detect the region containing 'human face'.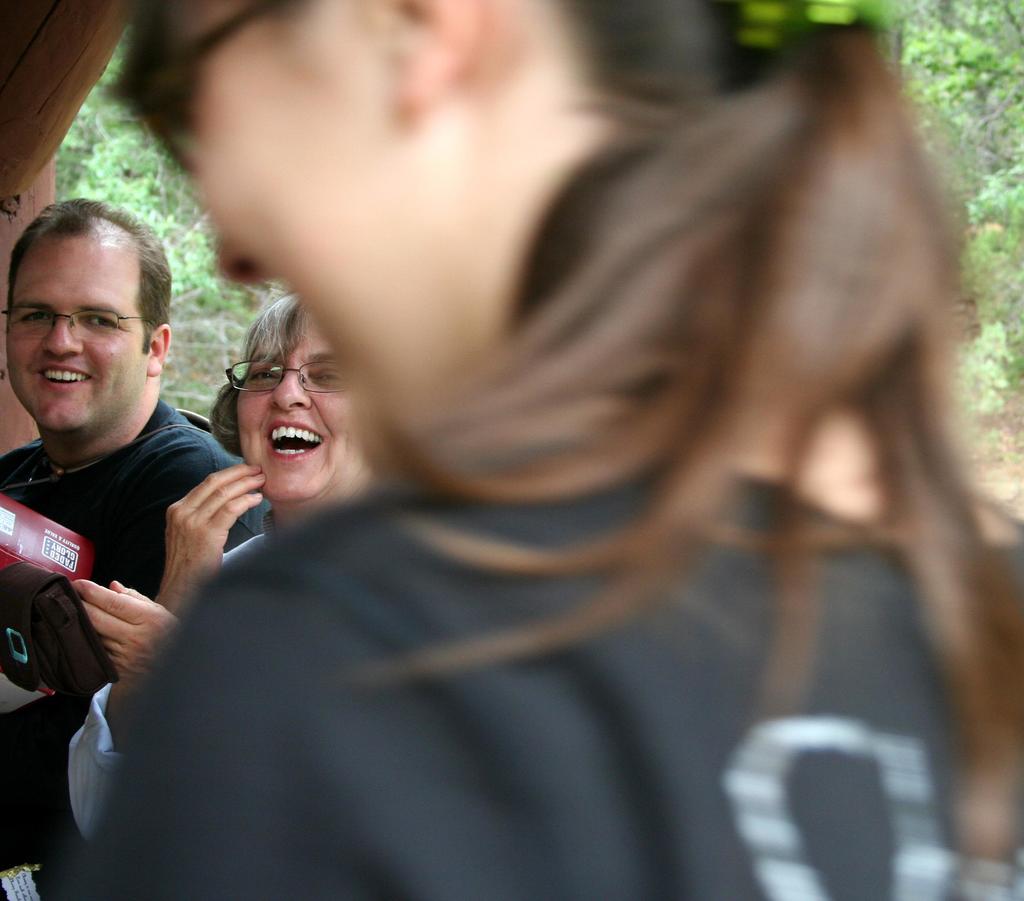
box=[6, 232, 151, 429].
